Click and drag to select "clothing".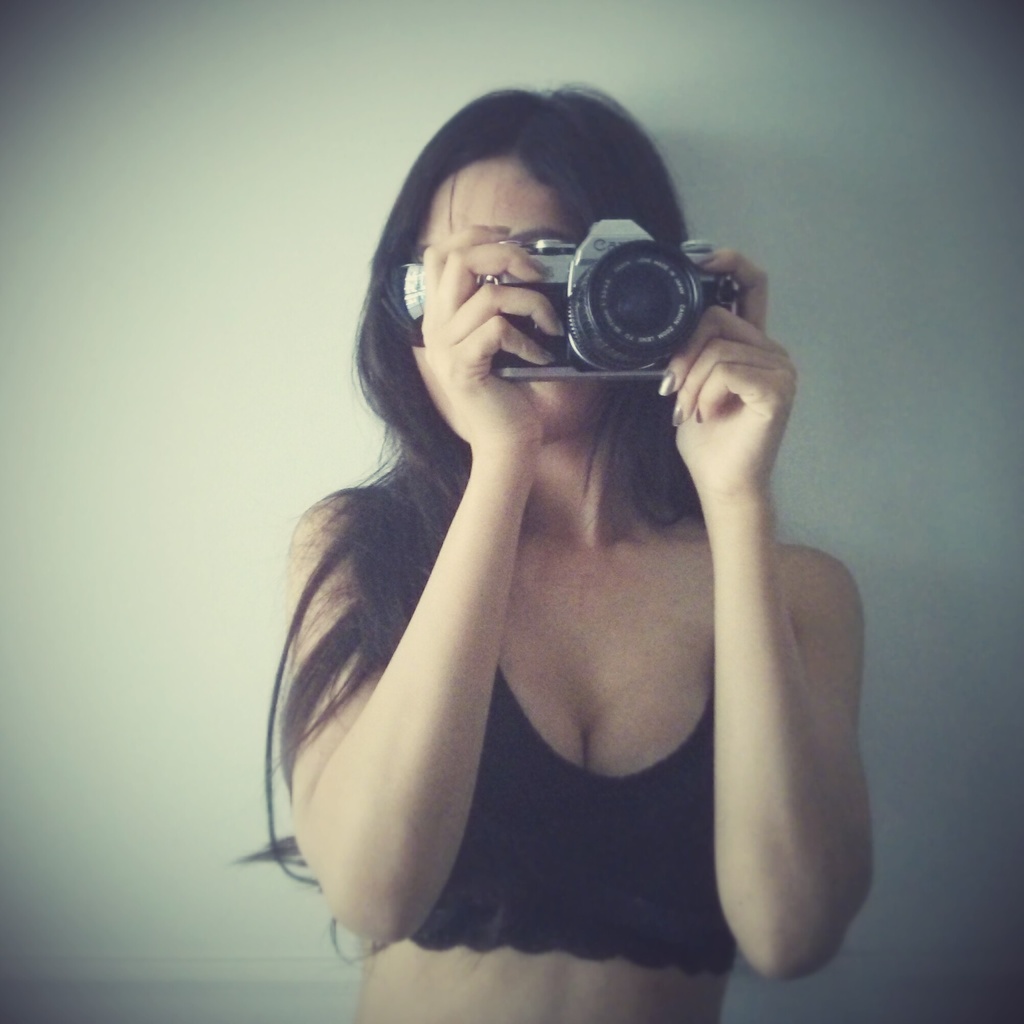
Selection: bbox=(314, 458, 818, 972).
